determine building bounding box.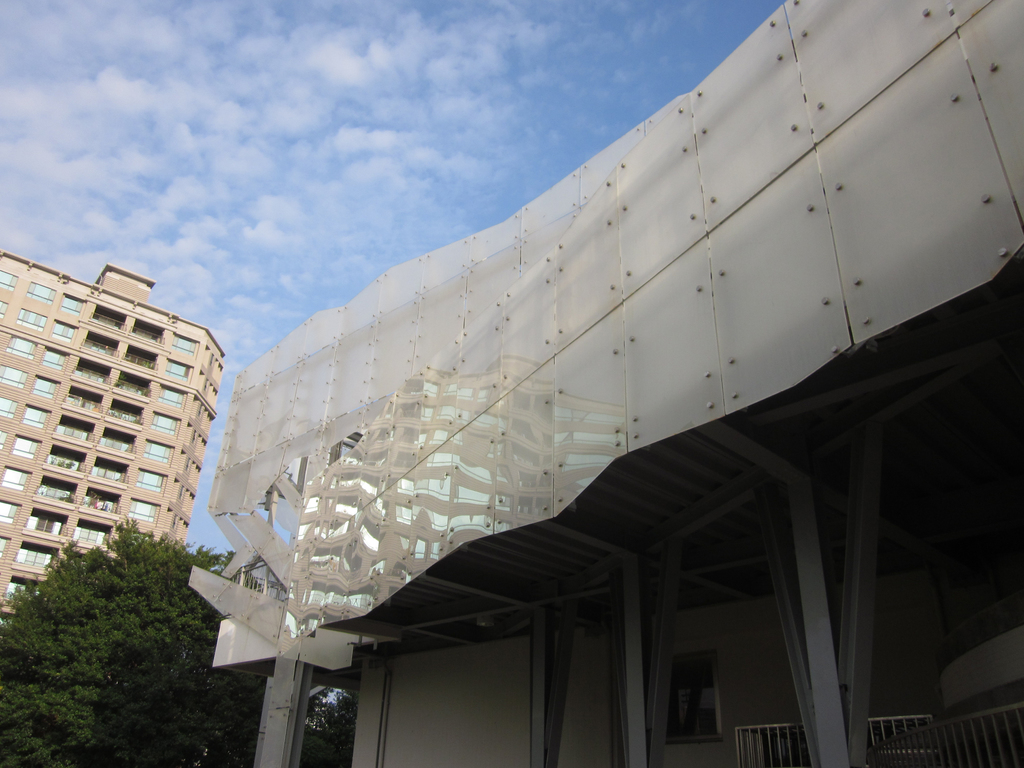
Determined: [x1=193, y1=0, x2=1023, y2=767].
